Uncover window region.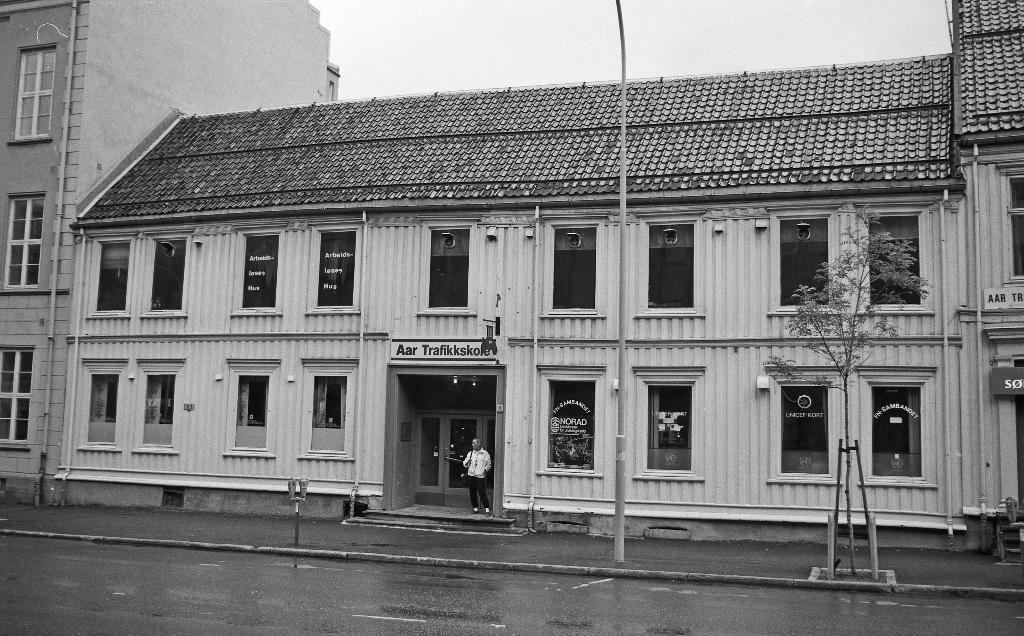
Uncovered: box(148, 236, 185, 314).
